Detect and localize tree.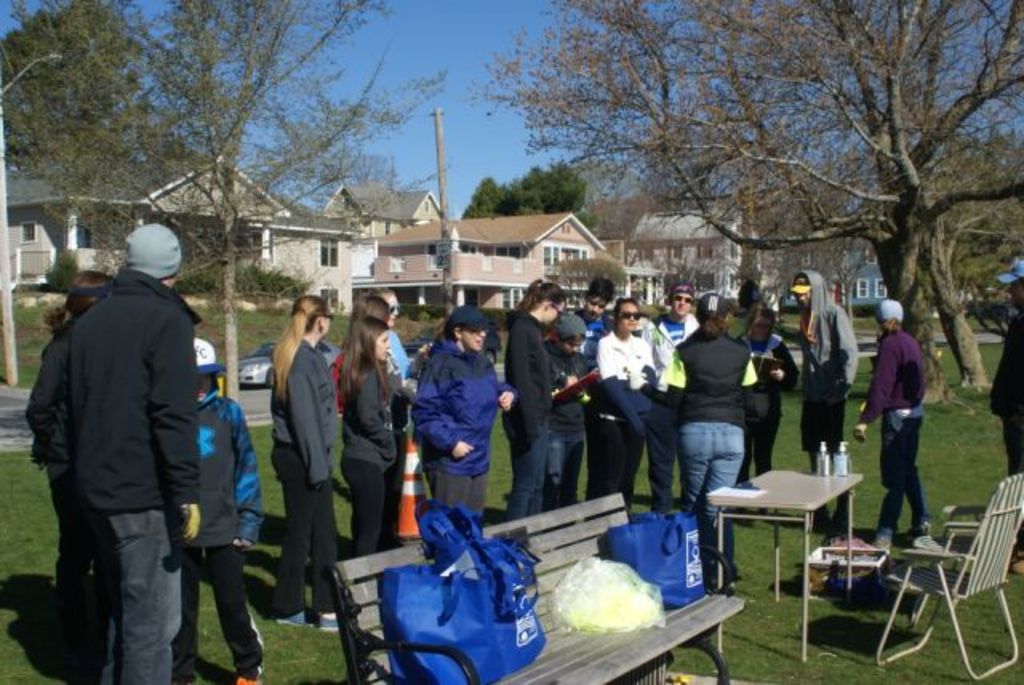
Localized at [469,6,1022,403].
